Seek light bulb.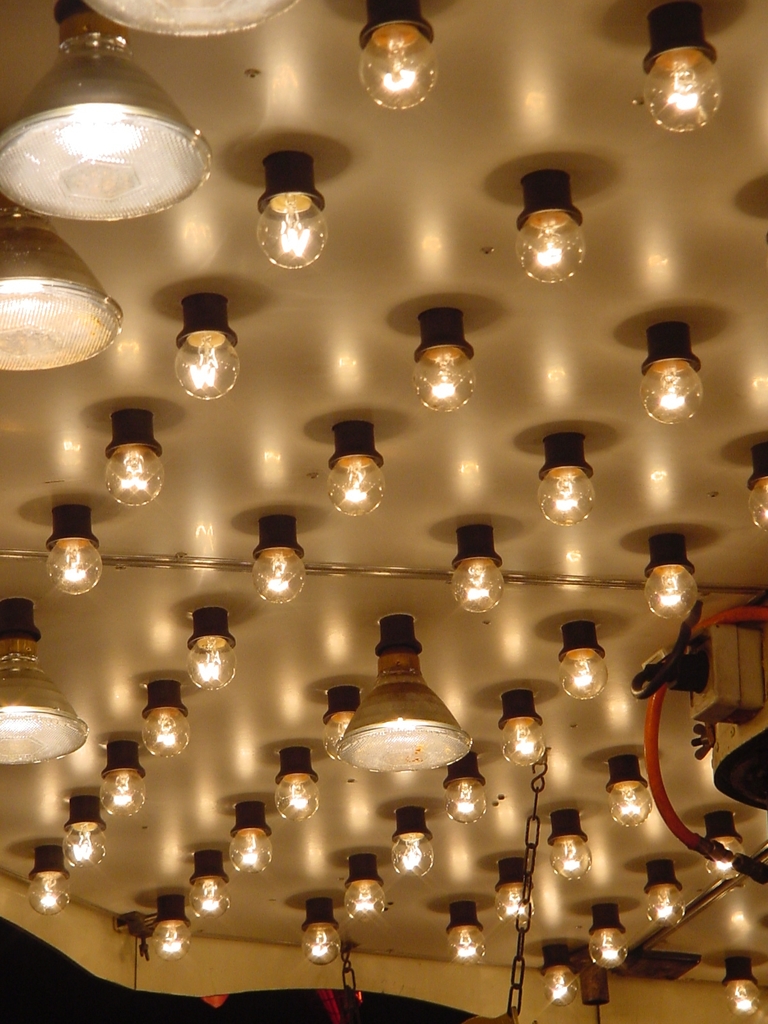
rect(60, 795, 105, 872).
